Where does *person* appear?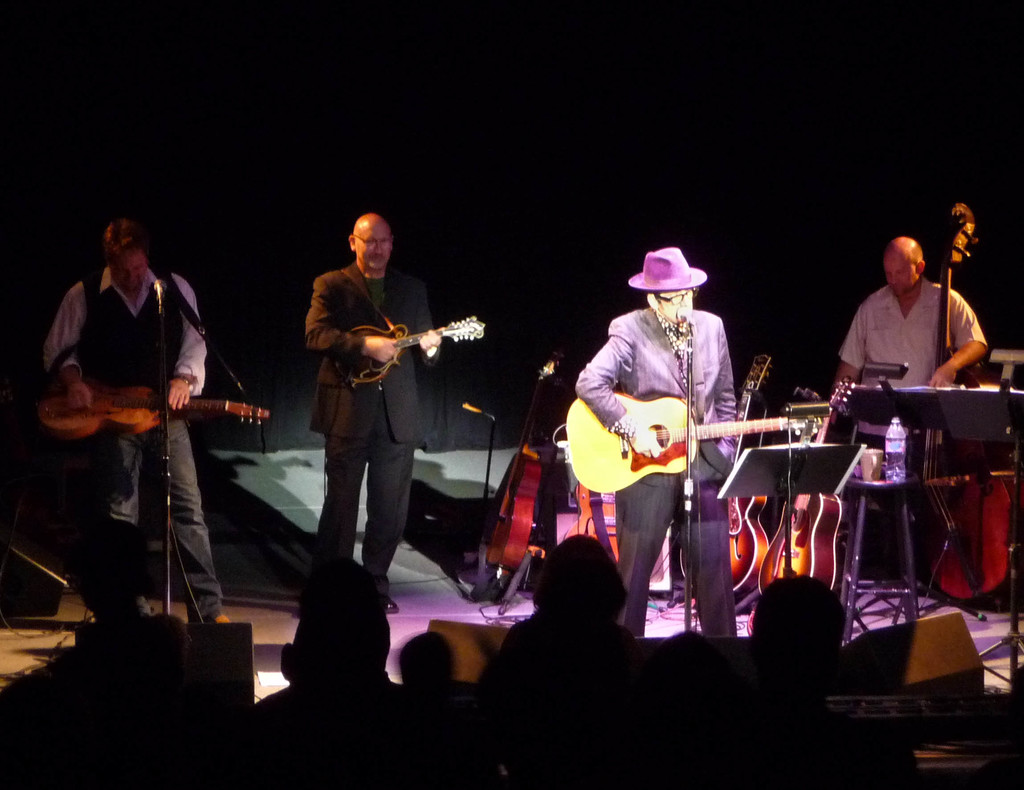
Appears at pyautogui.locateOnScreen(307, 209, 442, 613).
